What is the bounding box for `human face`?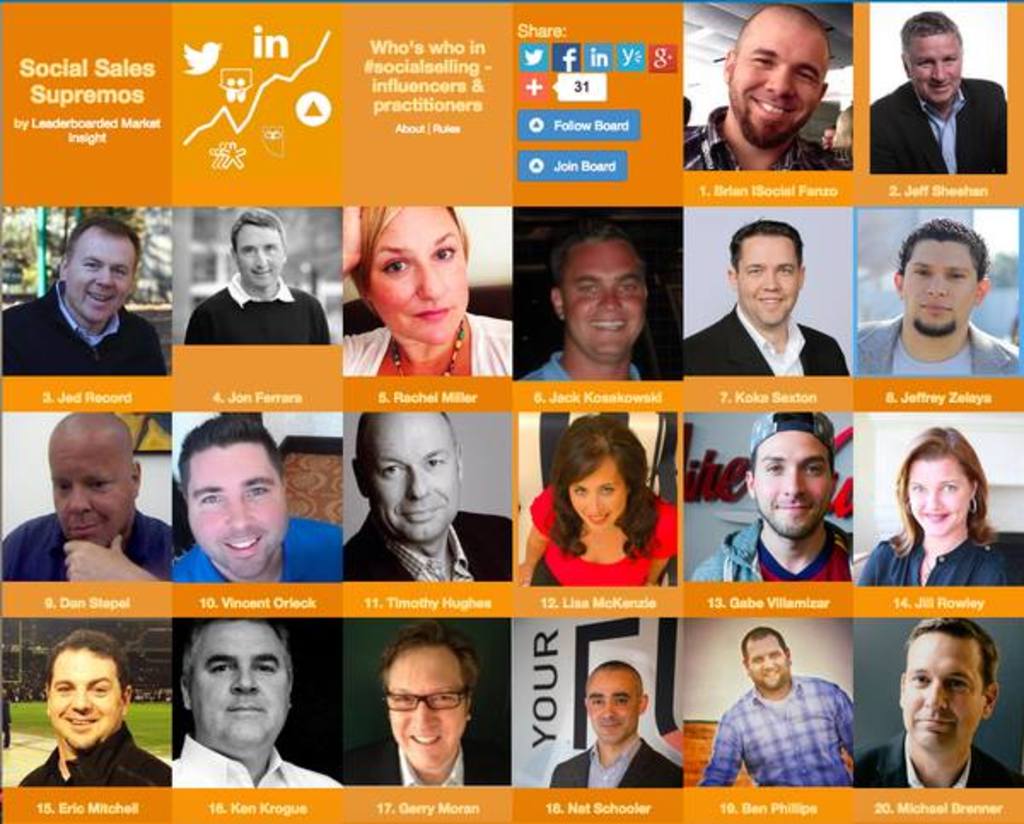
(908,39,963,104).
